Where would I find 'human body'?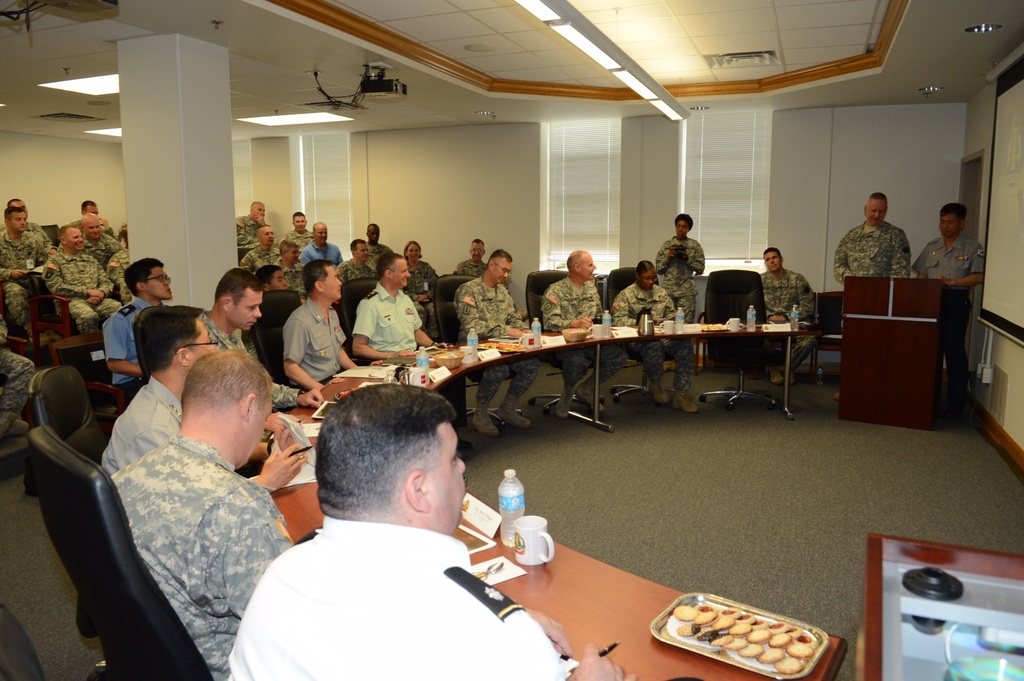
At 356, 220, 392, 272.
